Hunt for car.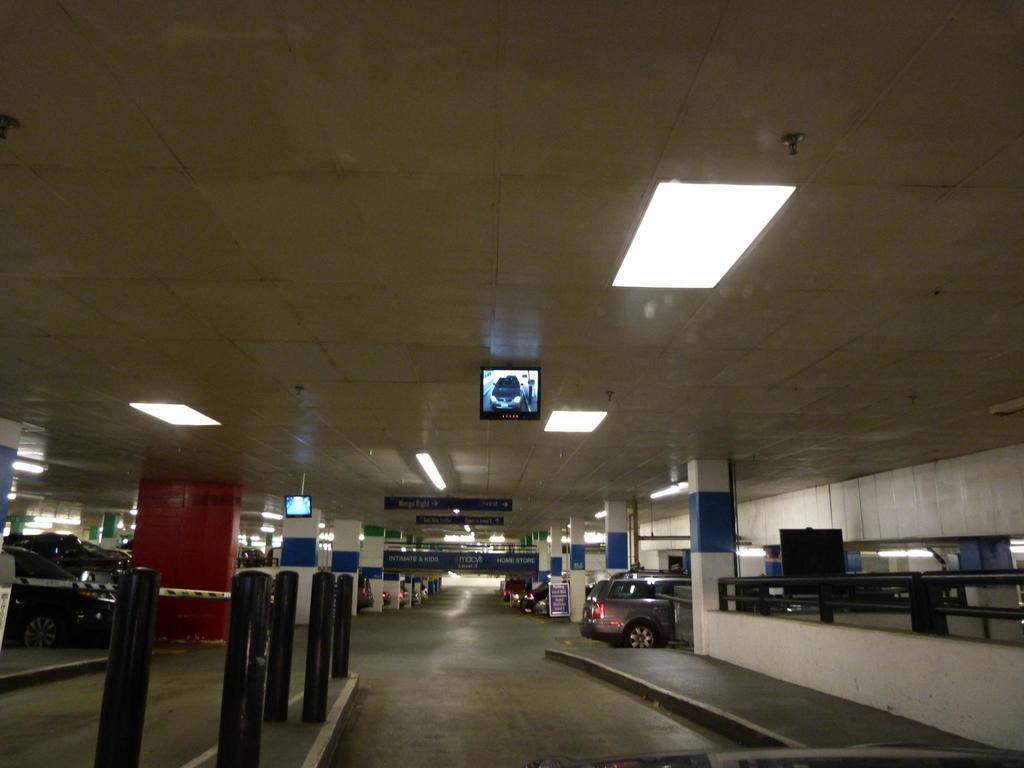
Hunted down at <region>488, 376, 527, 410</region>.
